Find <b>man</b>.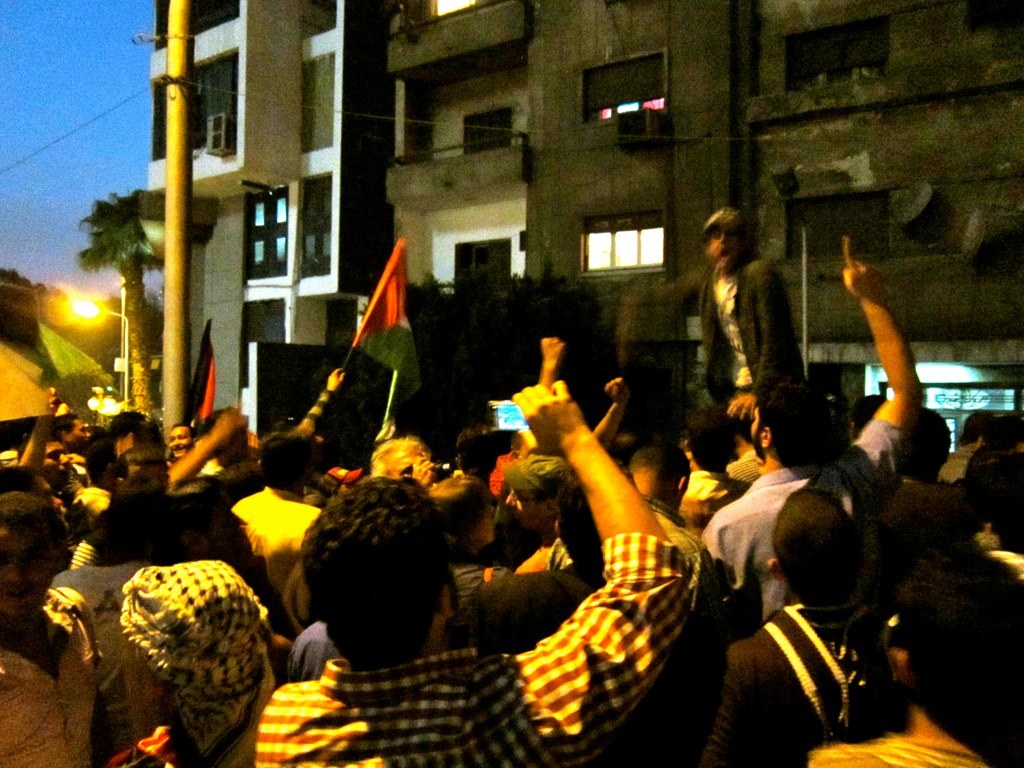
BBox(12, 384, 76, 496).
